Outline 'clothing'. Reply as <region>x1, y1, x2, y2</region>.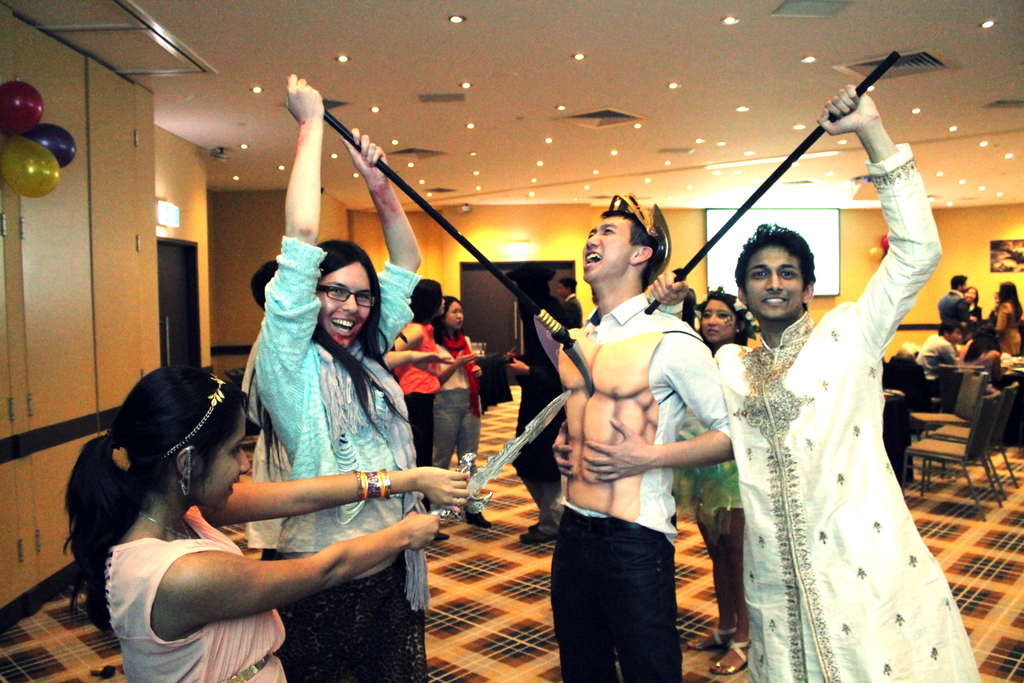
<region>103, 501, 287, 682</region>.
